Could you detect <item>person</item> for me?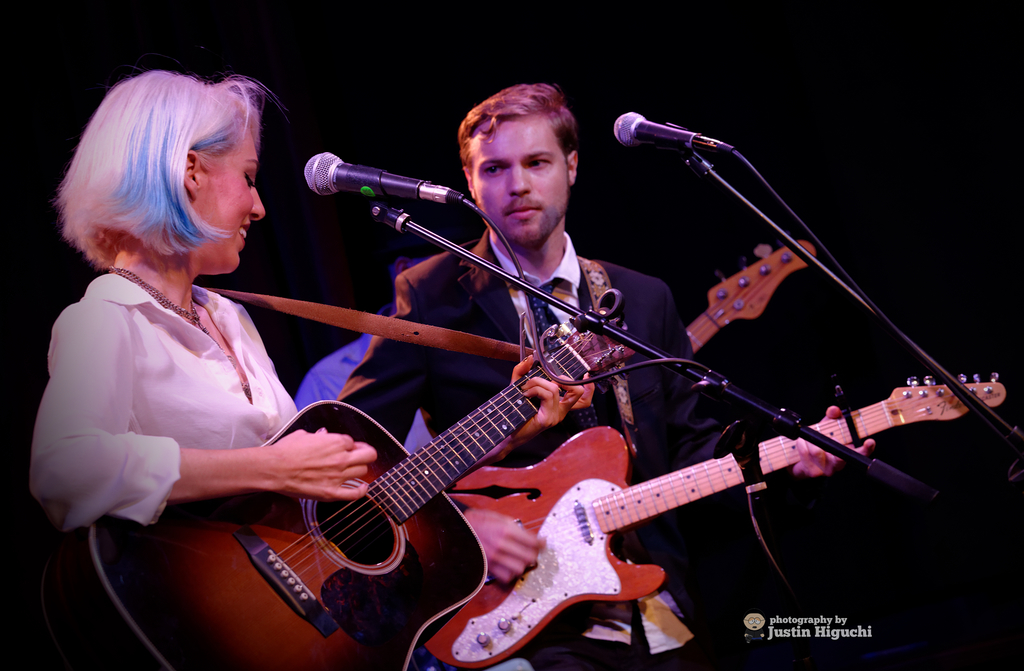
Detection result: [31, 55, 330, 594].
